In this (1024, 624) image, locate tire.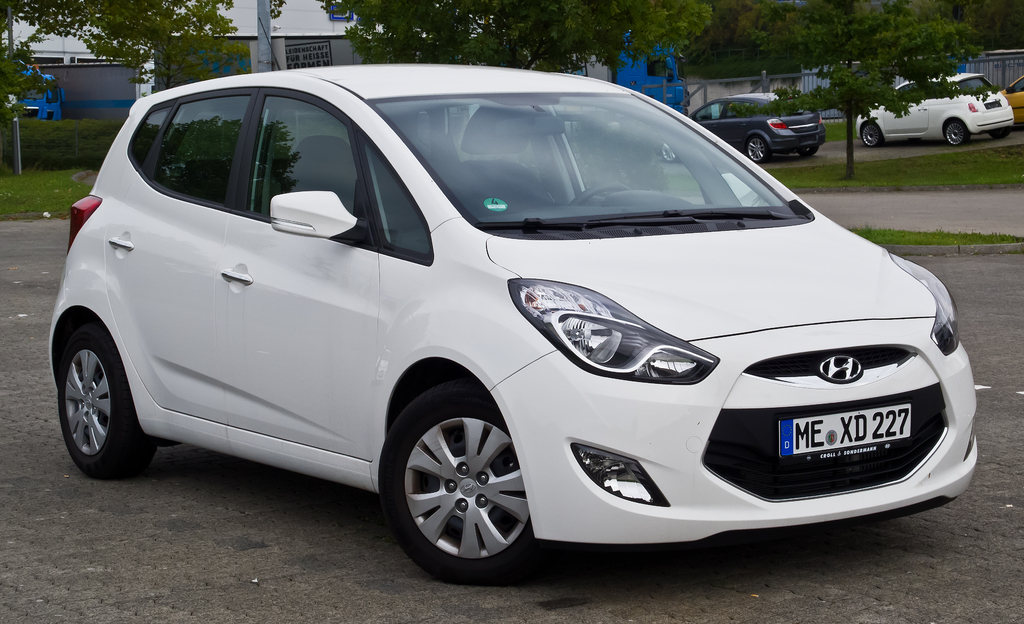
Bounding box: pyautogui.locateOnScreen(942, 115, 972, 147).
